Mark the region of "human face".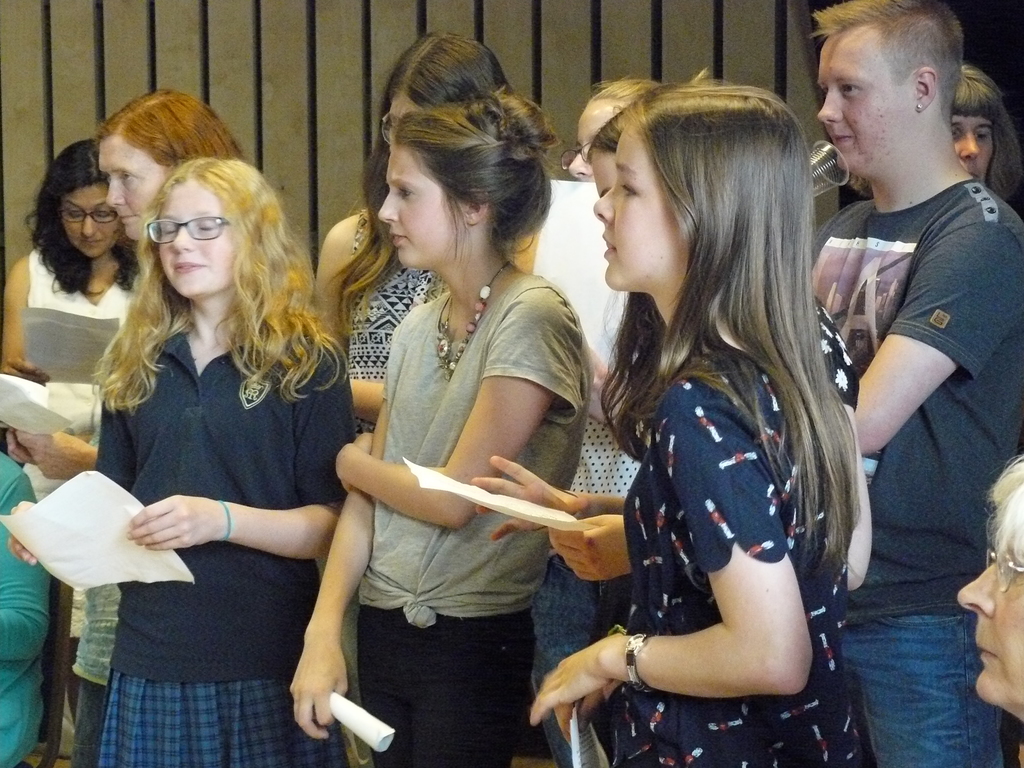
Region: Rect(593, 125, 684, 294).
